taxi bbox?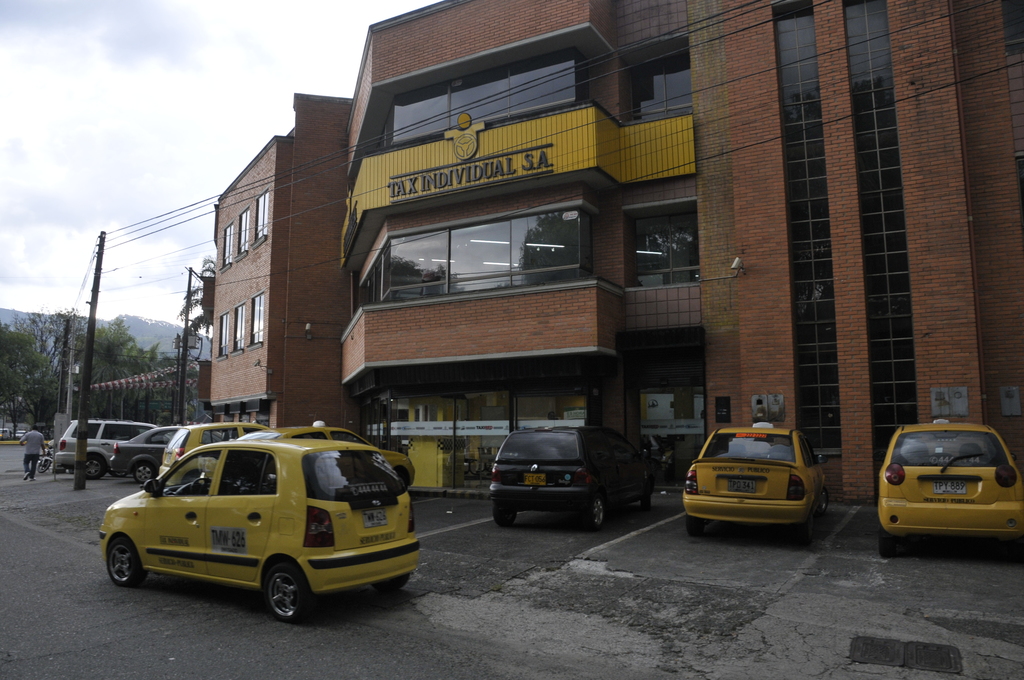
(161, 420, 273, 480)
